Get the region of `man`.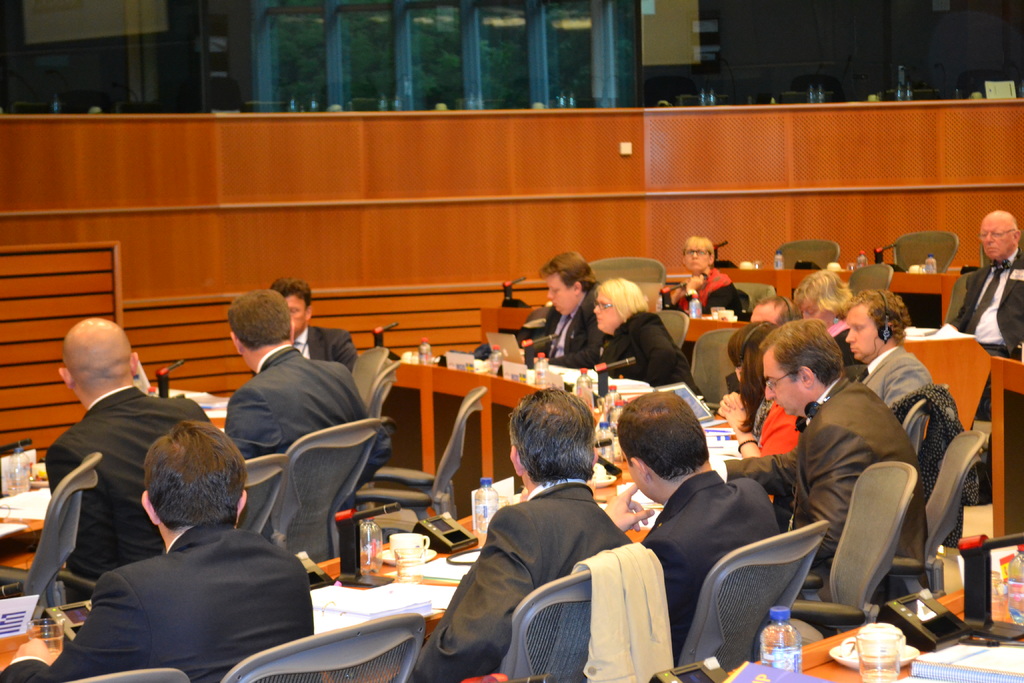
522, 245, 610, 366.
